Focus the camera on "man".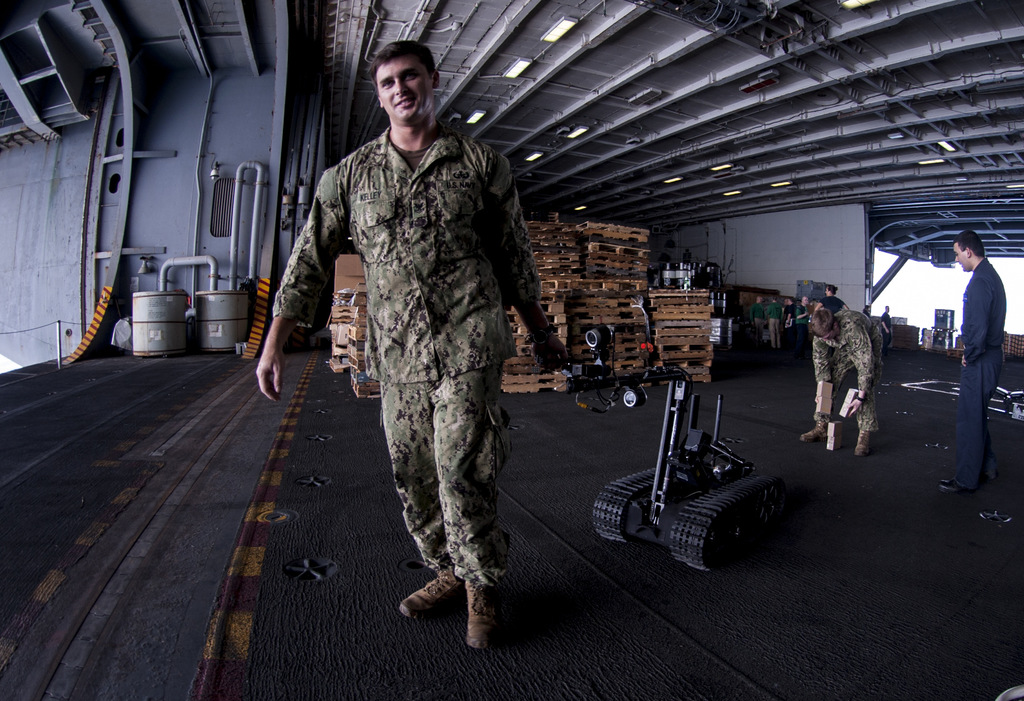
Focus region: 748 294 767 342.
